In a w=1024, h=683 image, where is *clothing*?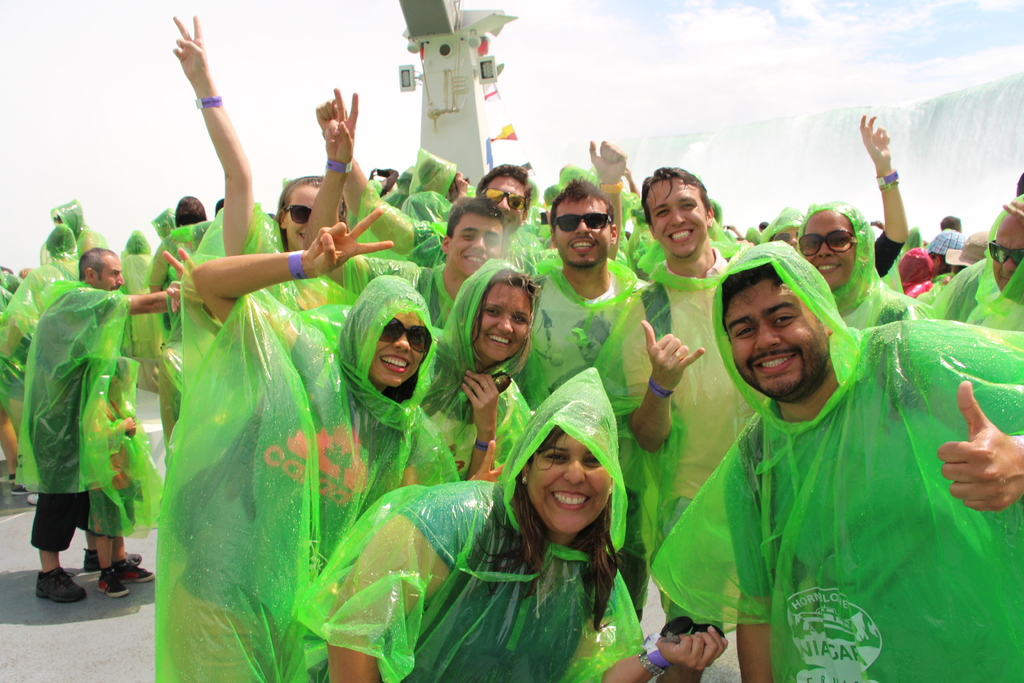
bbox=(513, 267, 651, 409).
